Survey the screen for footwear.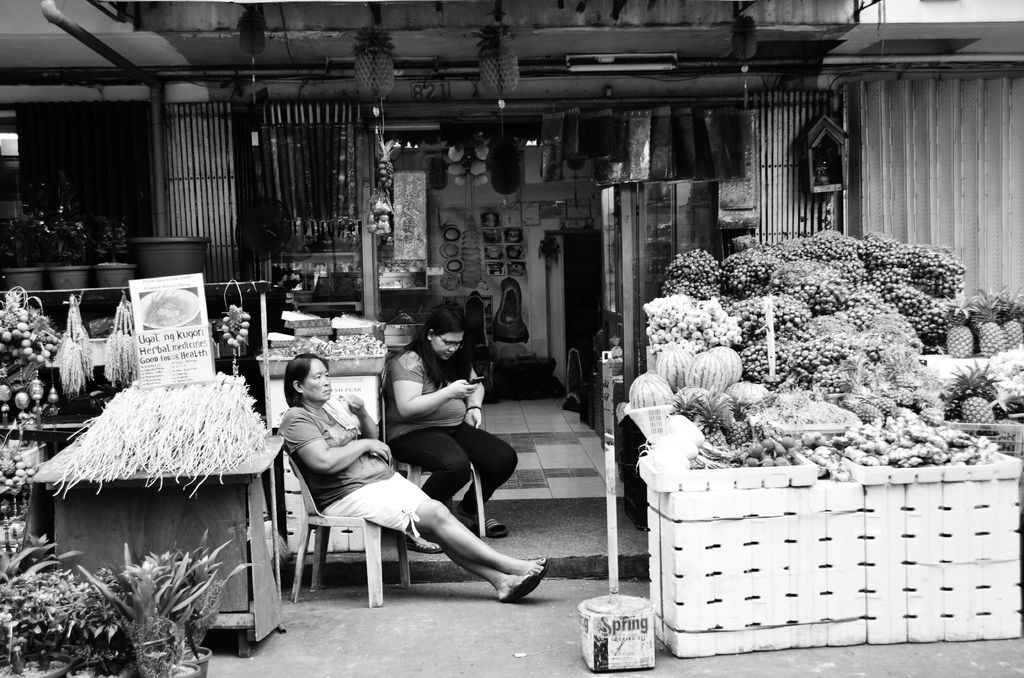
Survey found: 506, 559, 552, 601.
